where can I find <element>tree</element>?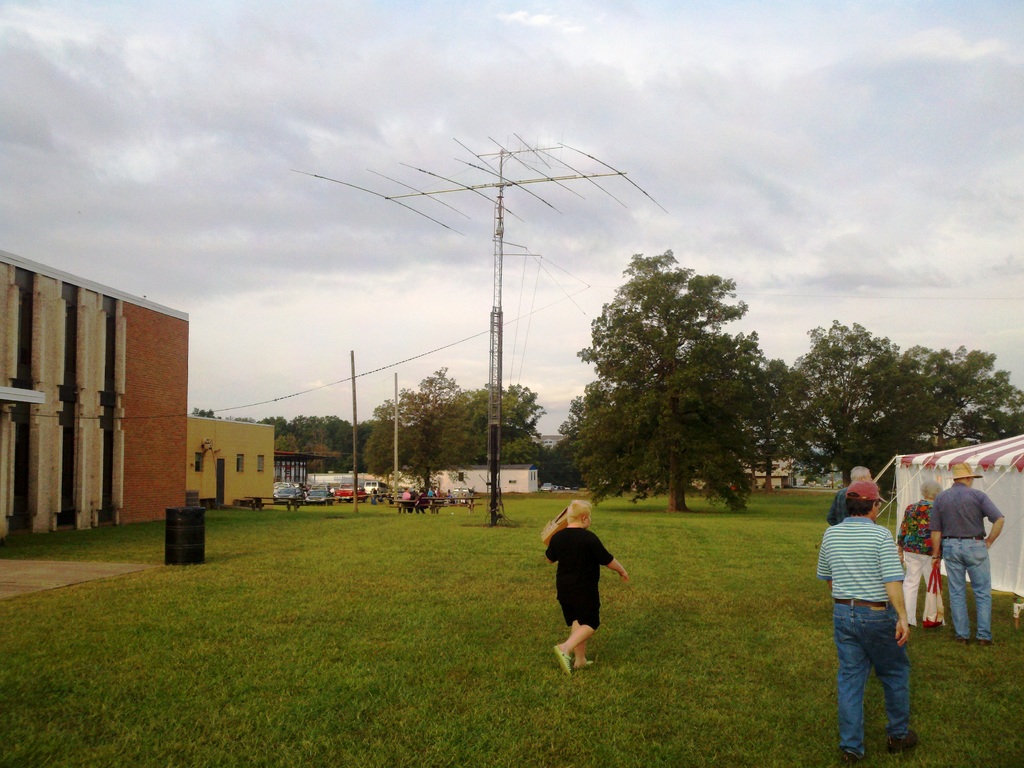
You can find it at 272 434 292 455.
